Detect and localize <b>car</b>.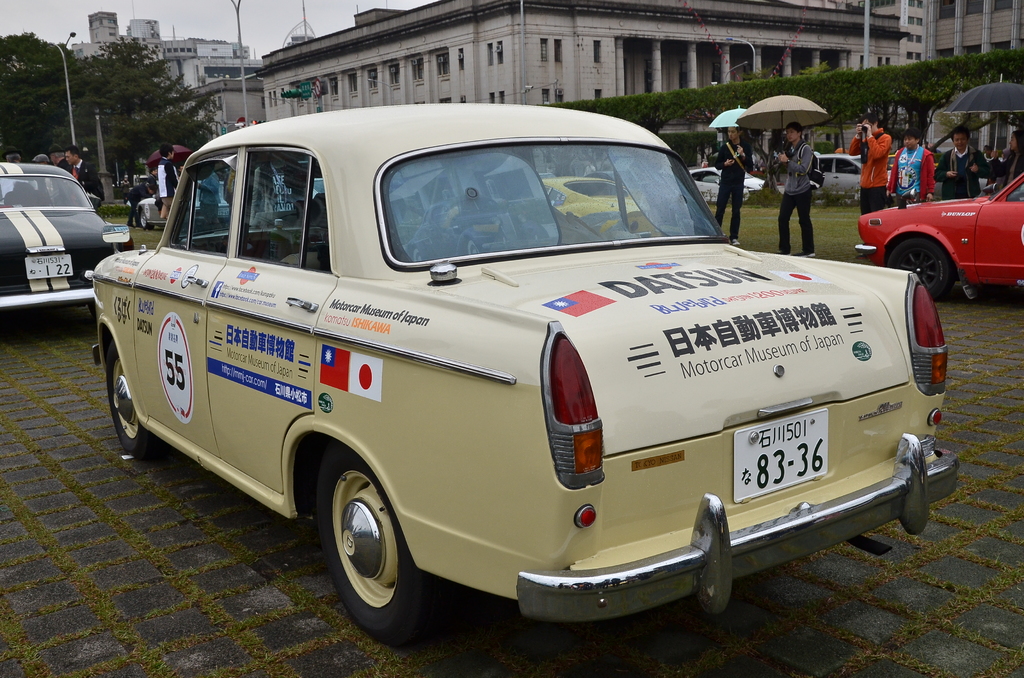
Localized at crop(845, 180, 1023, 291).
